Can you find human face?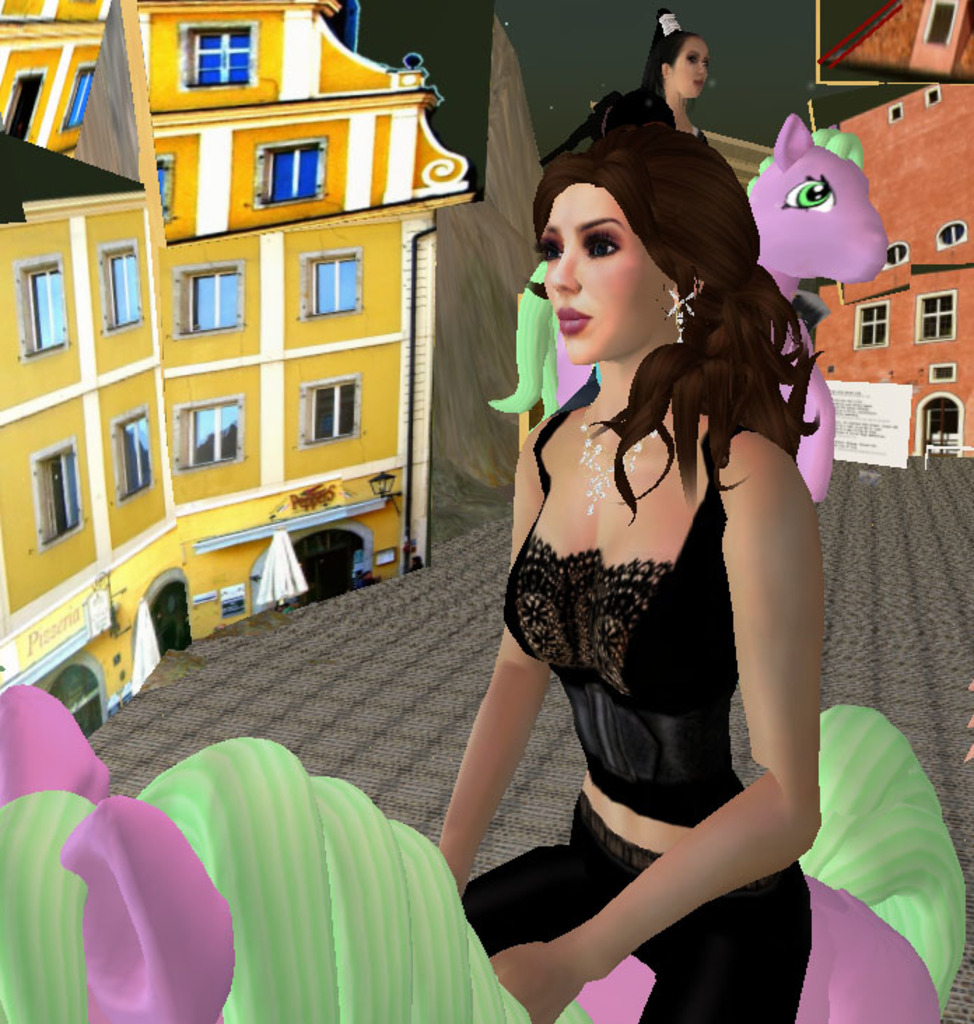
Yes, bounding box: locate(673, 34, 711, 94).
